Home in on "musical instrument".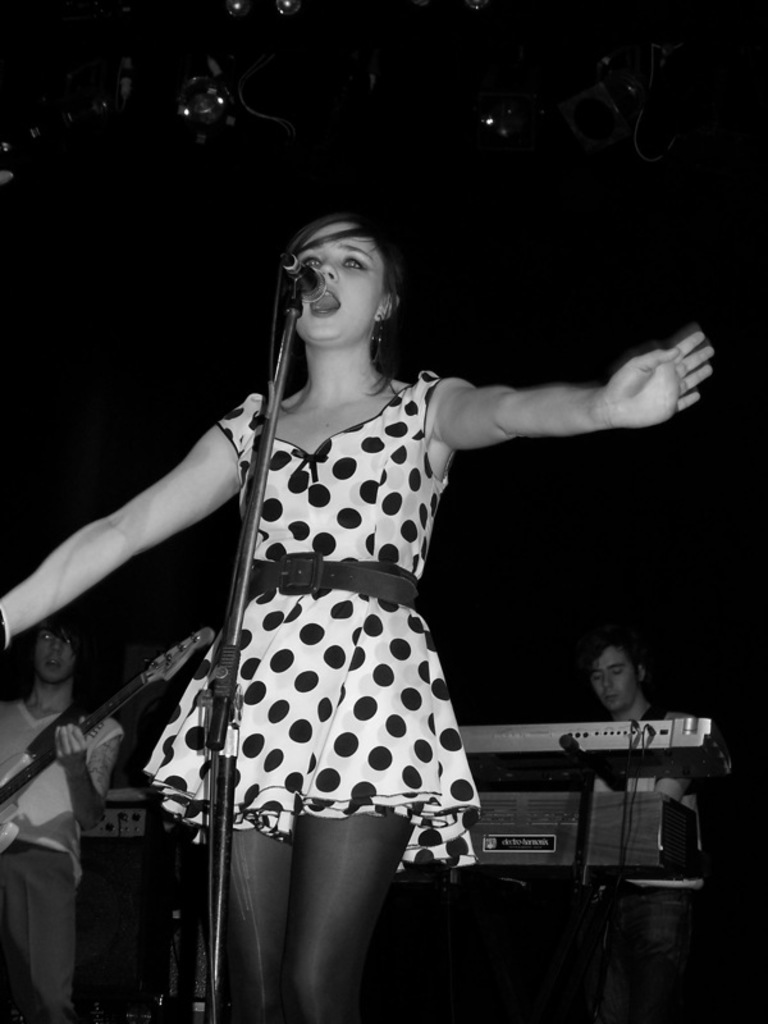
Homed in at l=0, t=618, r=219, b=844.
